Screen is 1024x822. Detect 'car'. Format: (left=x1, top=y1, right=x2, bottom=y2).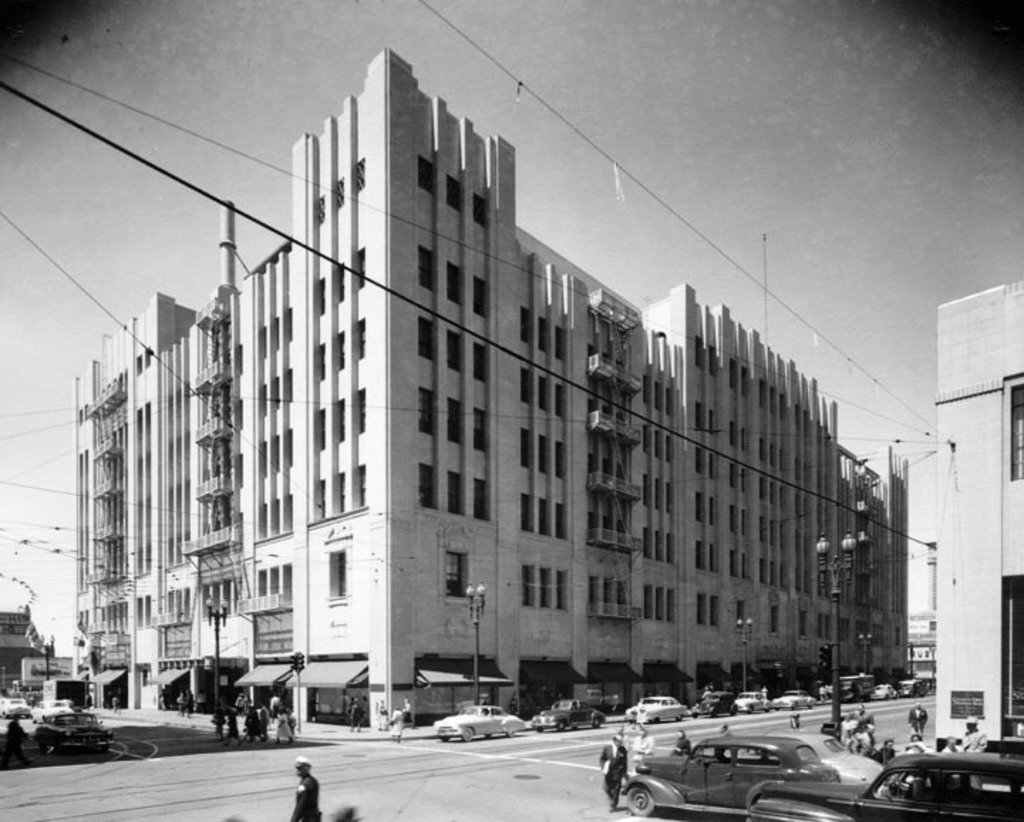
(left=31, top=712, right=115, bottom=755).
